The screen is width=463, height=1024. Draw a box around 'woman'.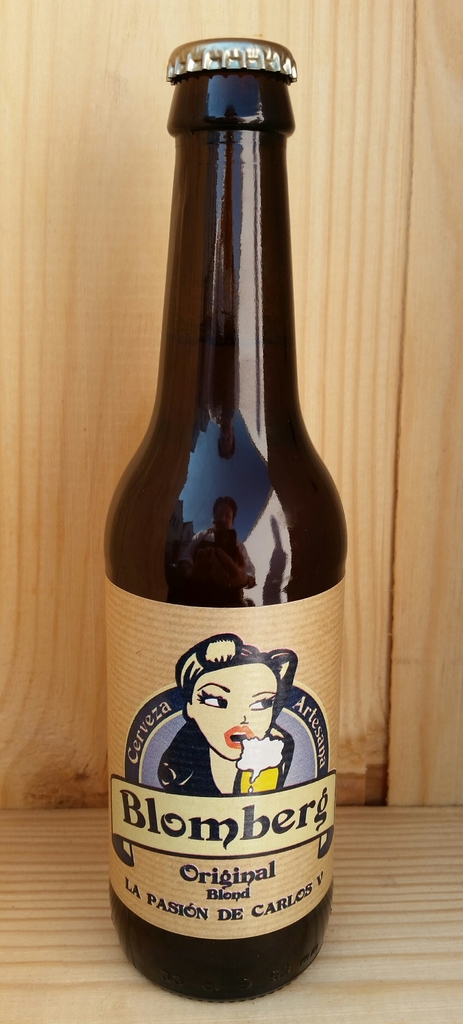
154,632,297,805.
